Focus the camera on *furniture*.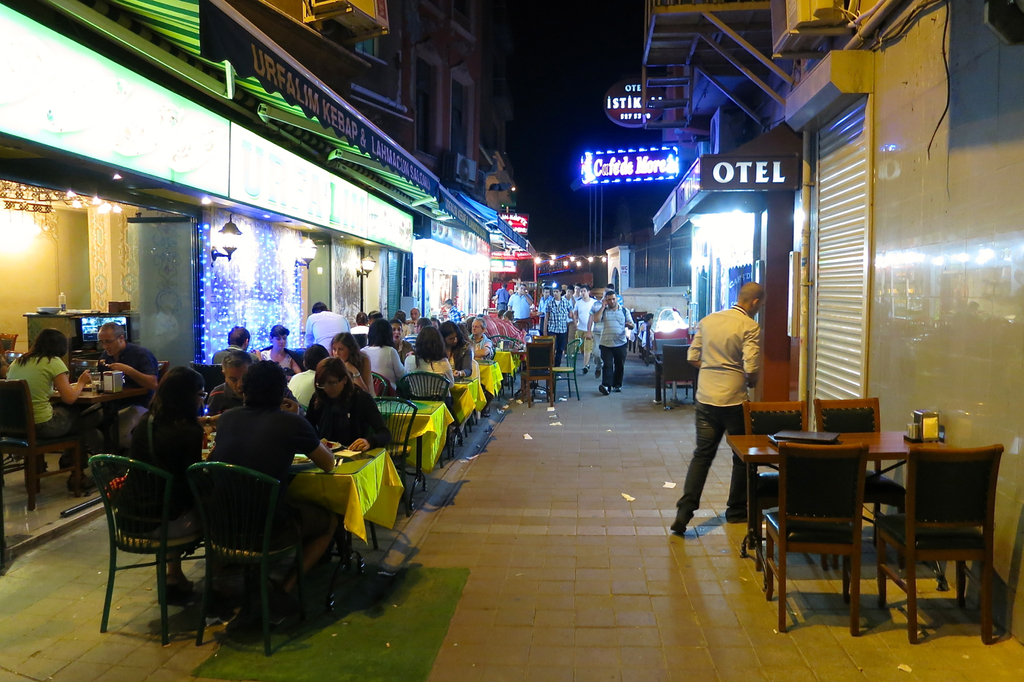
Focus region: x1=745, y1=402, x2=831, y2=572.
